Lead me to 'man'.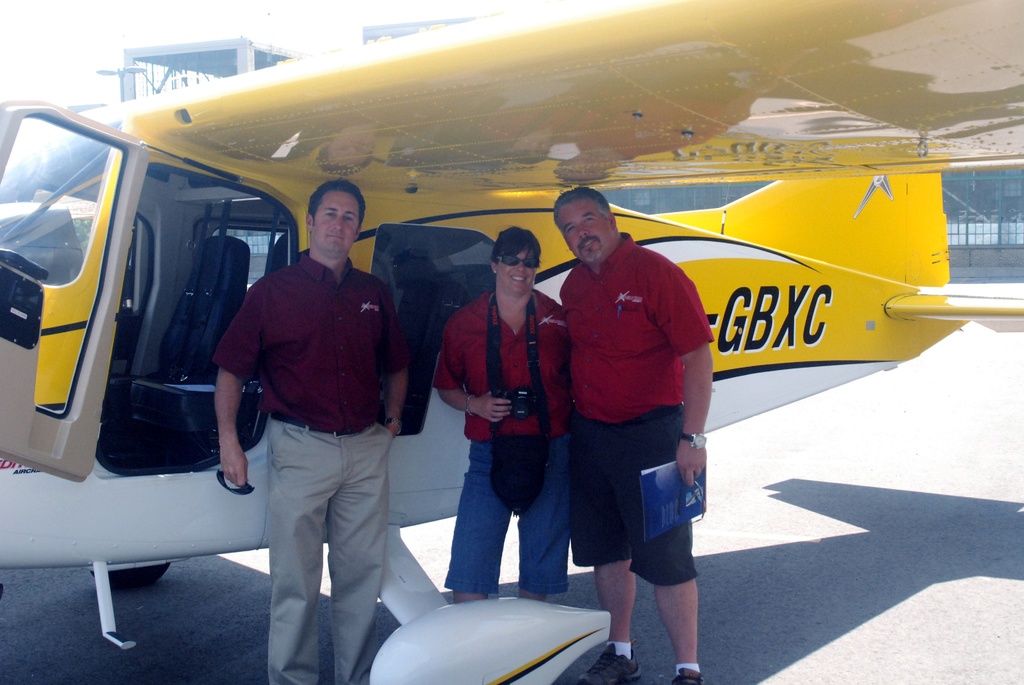
Lead to region(557, 187, 721, 684).
